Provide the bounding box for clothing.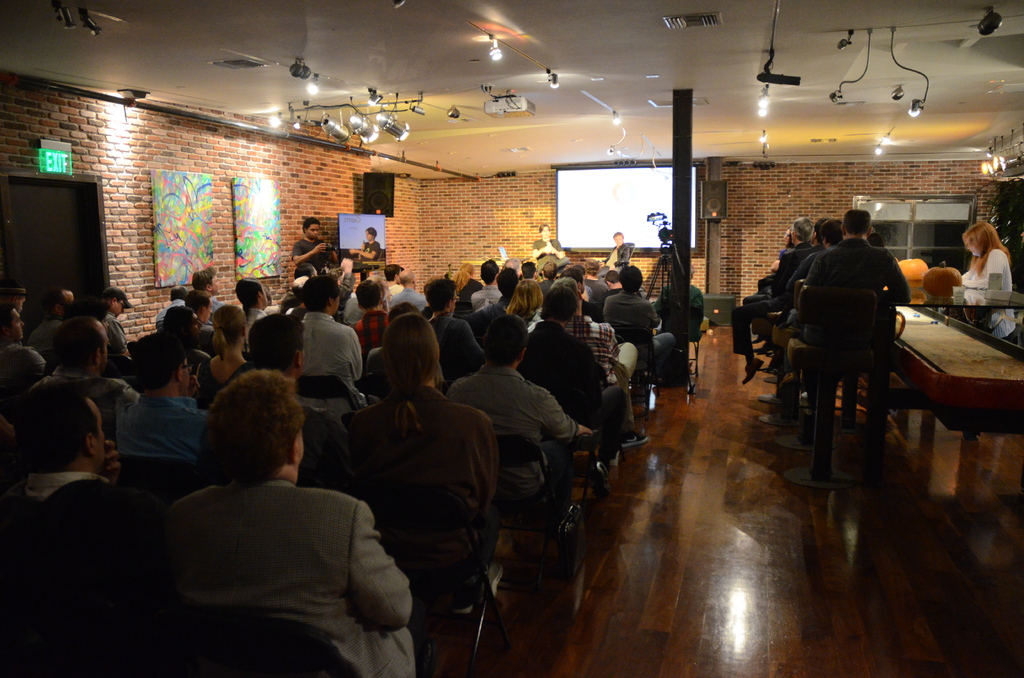
(x1=961, y1=247, x2=1009, y2=293).
